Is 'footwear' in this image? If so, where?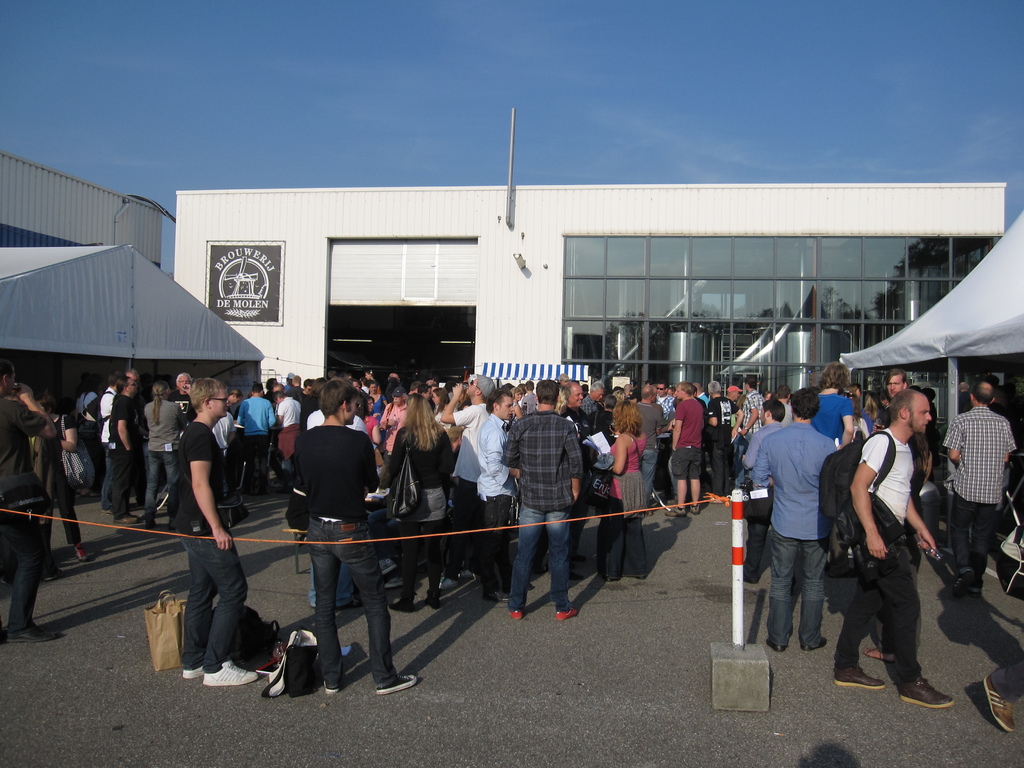
Yes, at Rect(831, 661, 887, 689).
